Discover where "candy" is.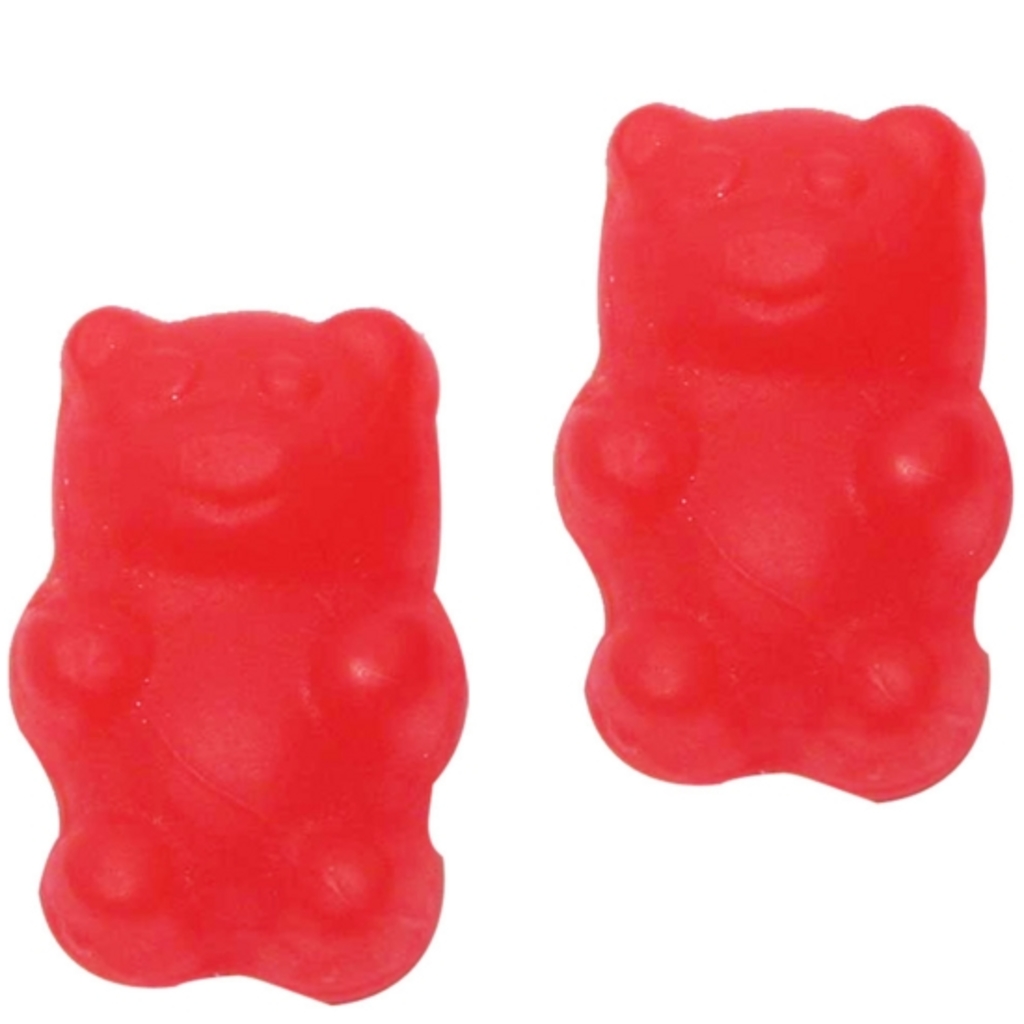
Discovered at x1=553 y1=104 x2=1017 y2=804.
